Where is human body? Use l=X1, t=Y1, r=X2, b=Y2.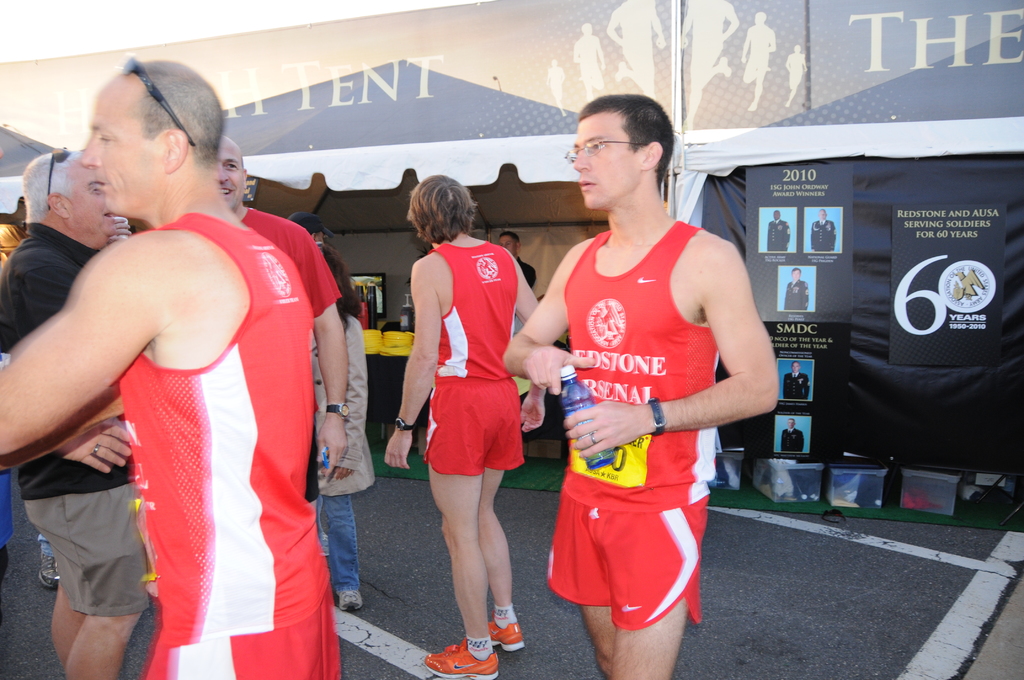
l=508, t=89, r=783, b=679.
